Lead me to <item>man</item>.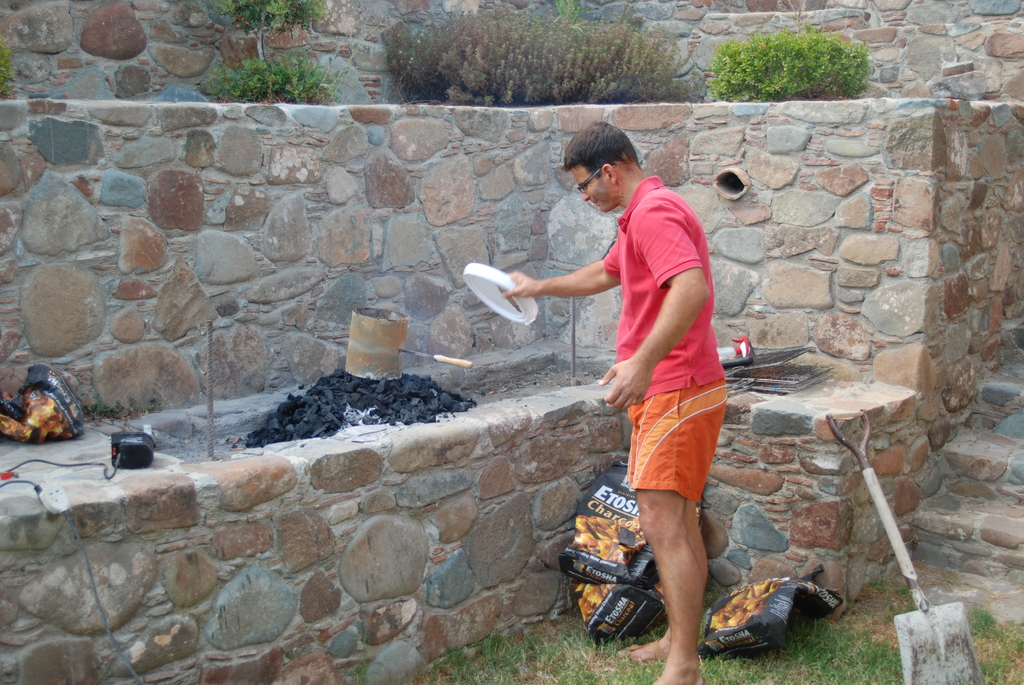
Lead to crop(534, 120, 765, 682).
